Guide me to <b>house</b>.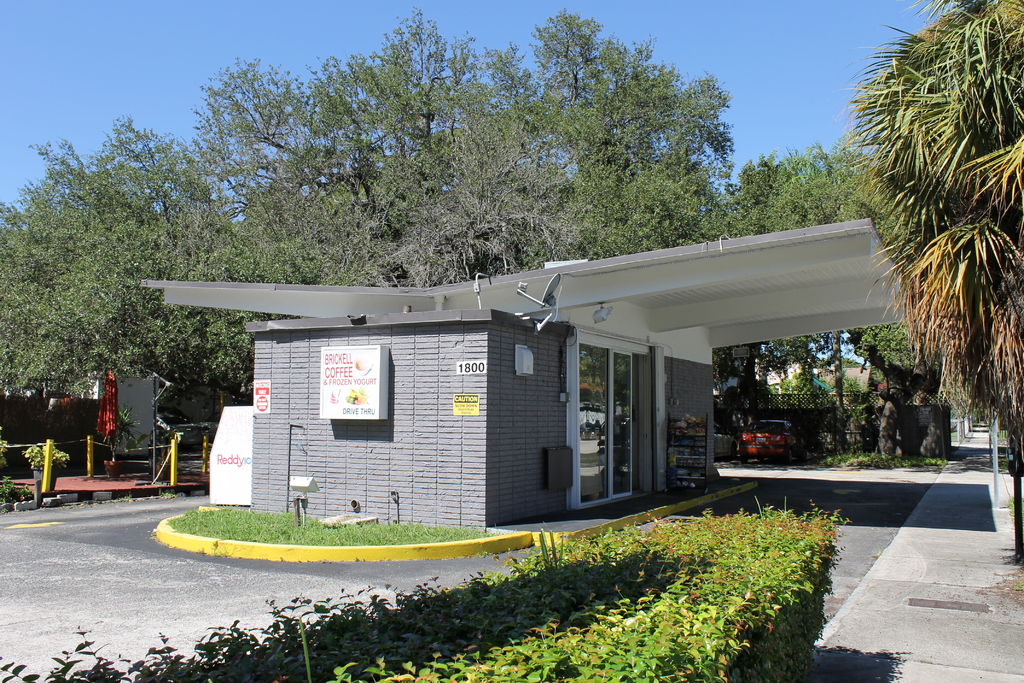
Guidance: bbox=(811, 365, 882, 398).
